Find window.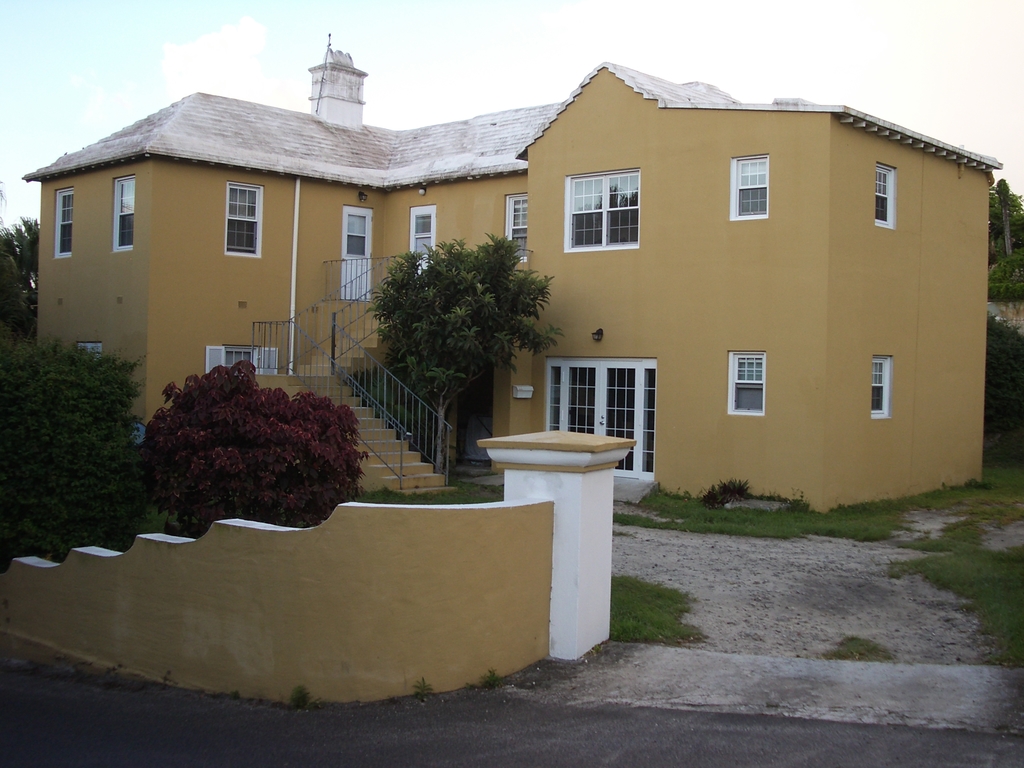
[728,349,766,417].
